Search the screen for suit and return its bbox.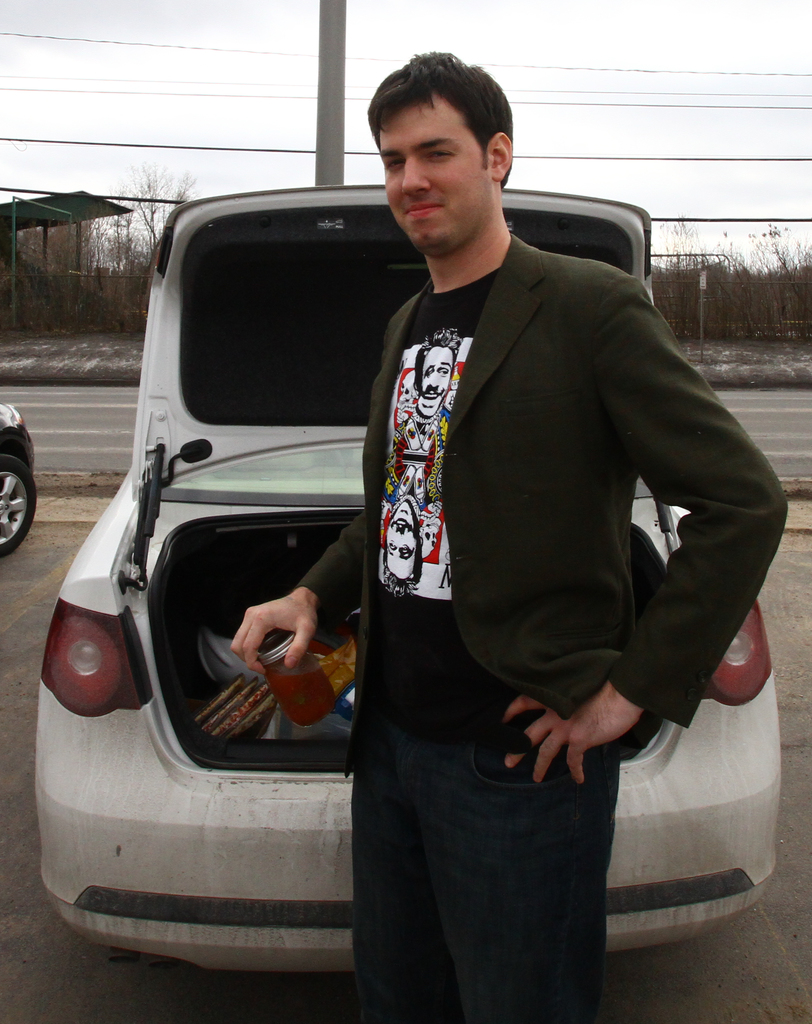
Found: pyautogui.locateOnScreen(297, 230, 795, 758).
